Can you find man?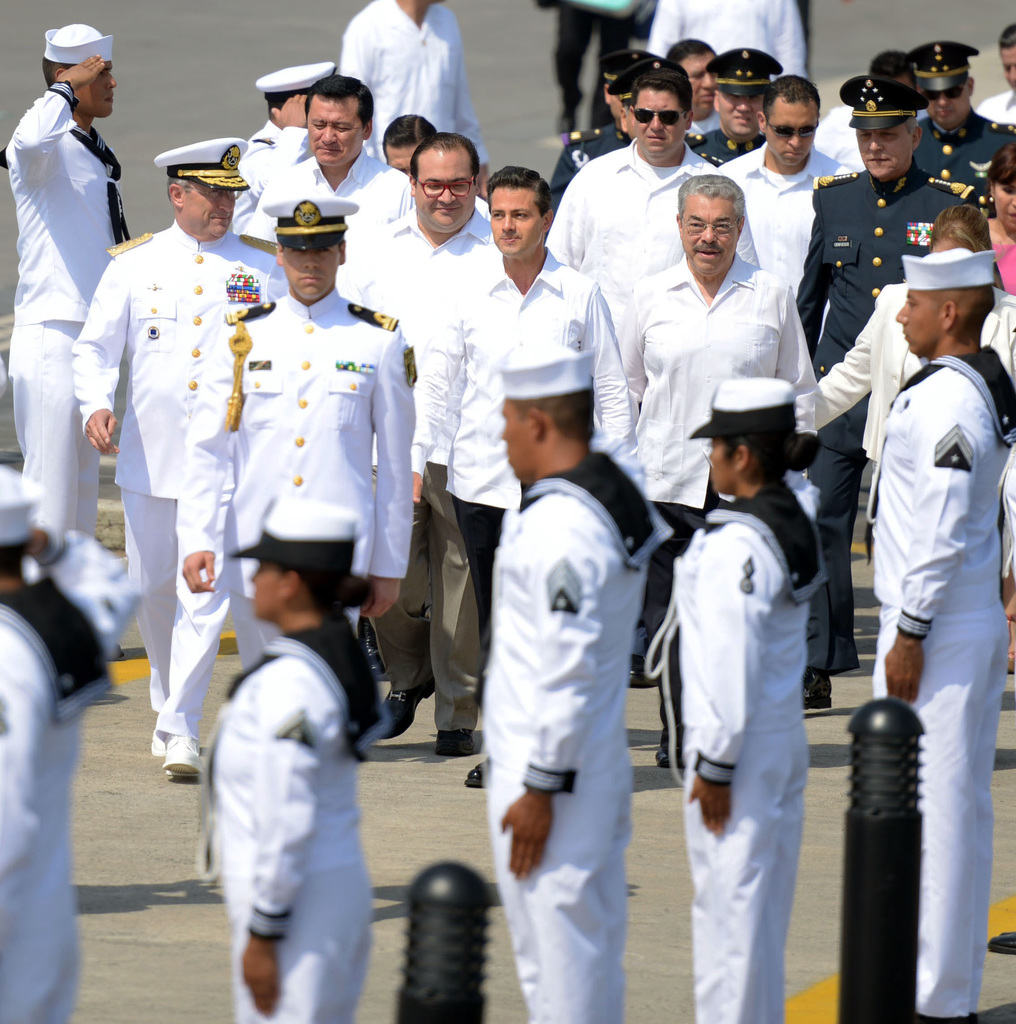
Yes, bounding box: region(620, 165, 823, 692).
